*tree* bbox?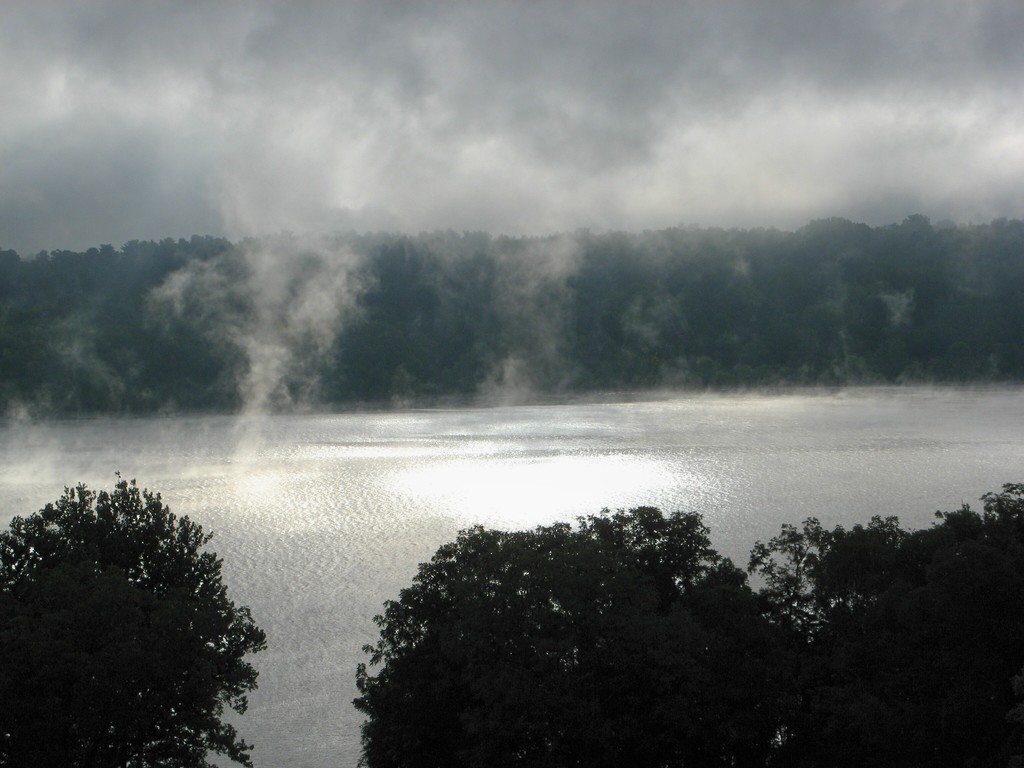
[749,511,911,654]
